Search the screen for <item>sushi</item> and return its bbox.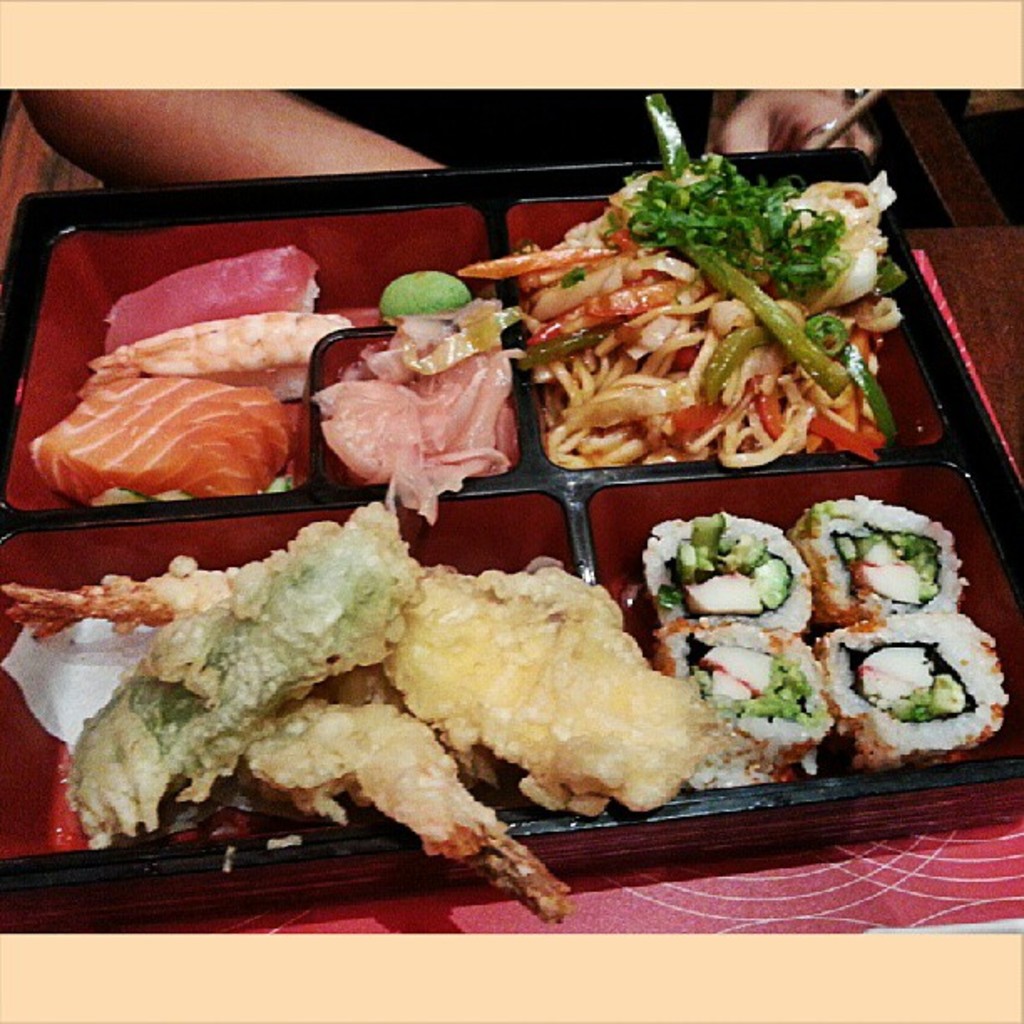
Found: [x1=653, y1=617, x2=838, y2=776].
